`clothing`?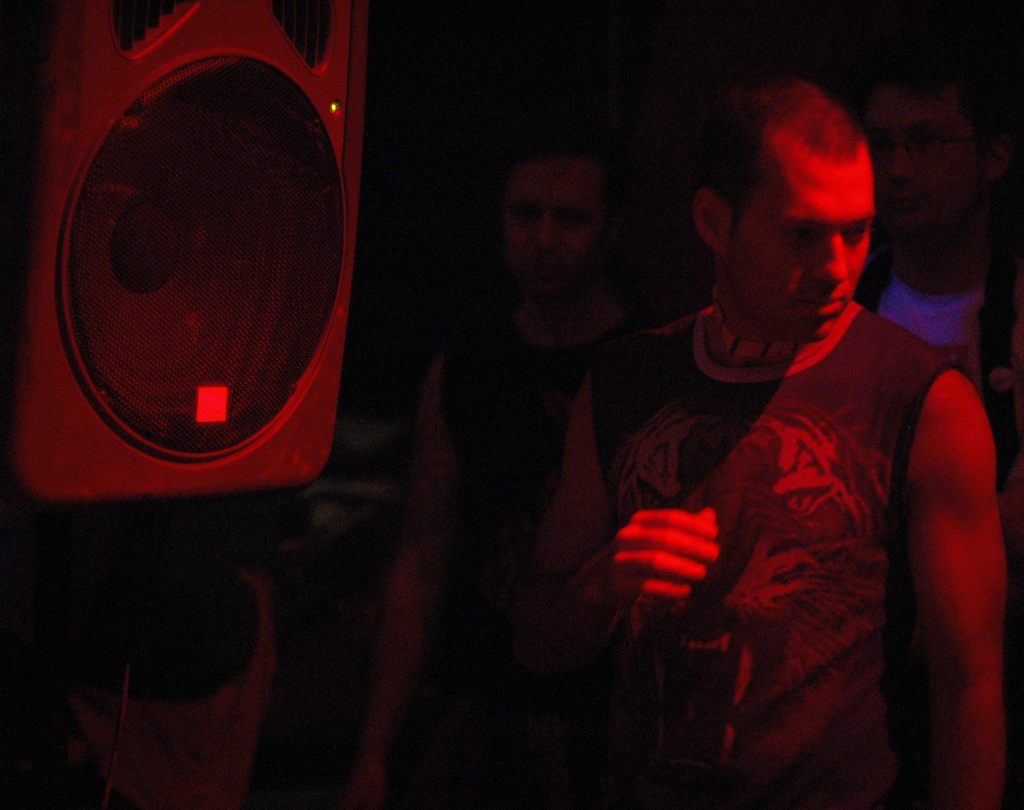
region(588, 296, 929, 809)
